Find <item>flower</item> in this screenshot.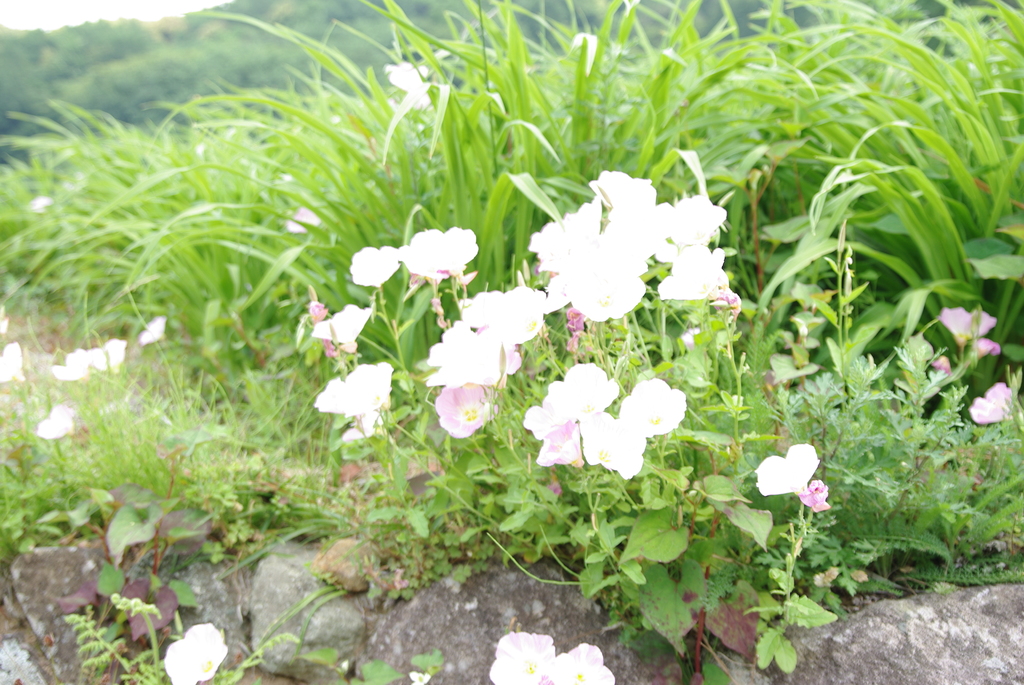
The bounding box for <item>flower</item> is region(310, 361, 394, 416).
